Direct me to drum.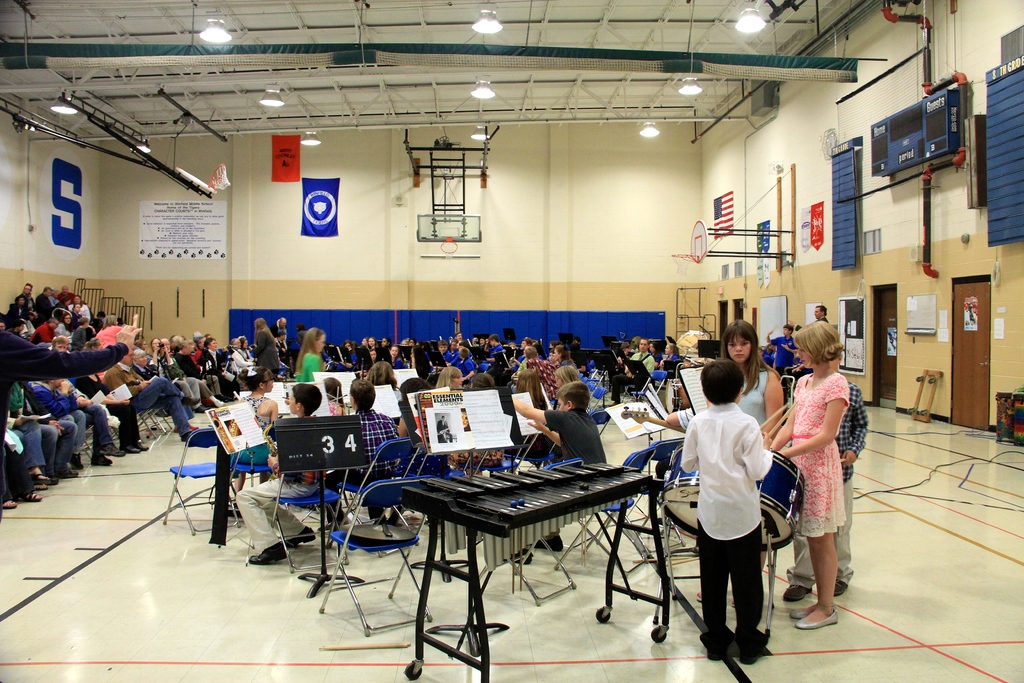
Direction: bbox=[654, 444, 806, 554].
